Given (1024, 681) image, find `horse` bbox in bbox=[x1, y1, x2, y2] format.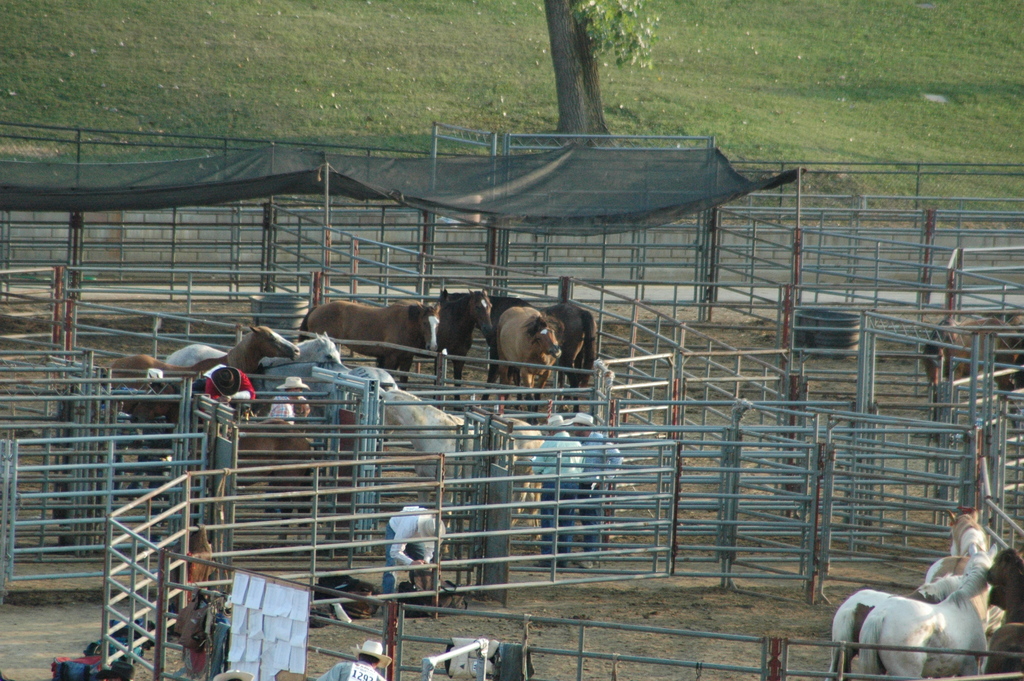
bbox=[488, 304, 566, 415].
